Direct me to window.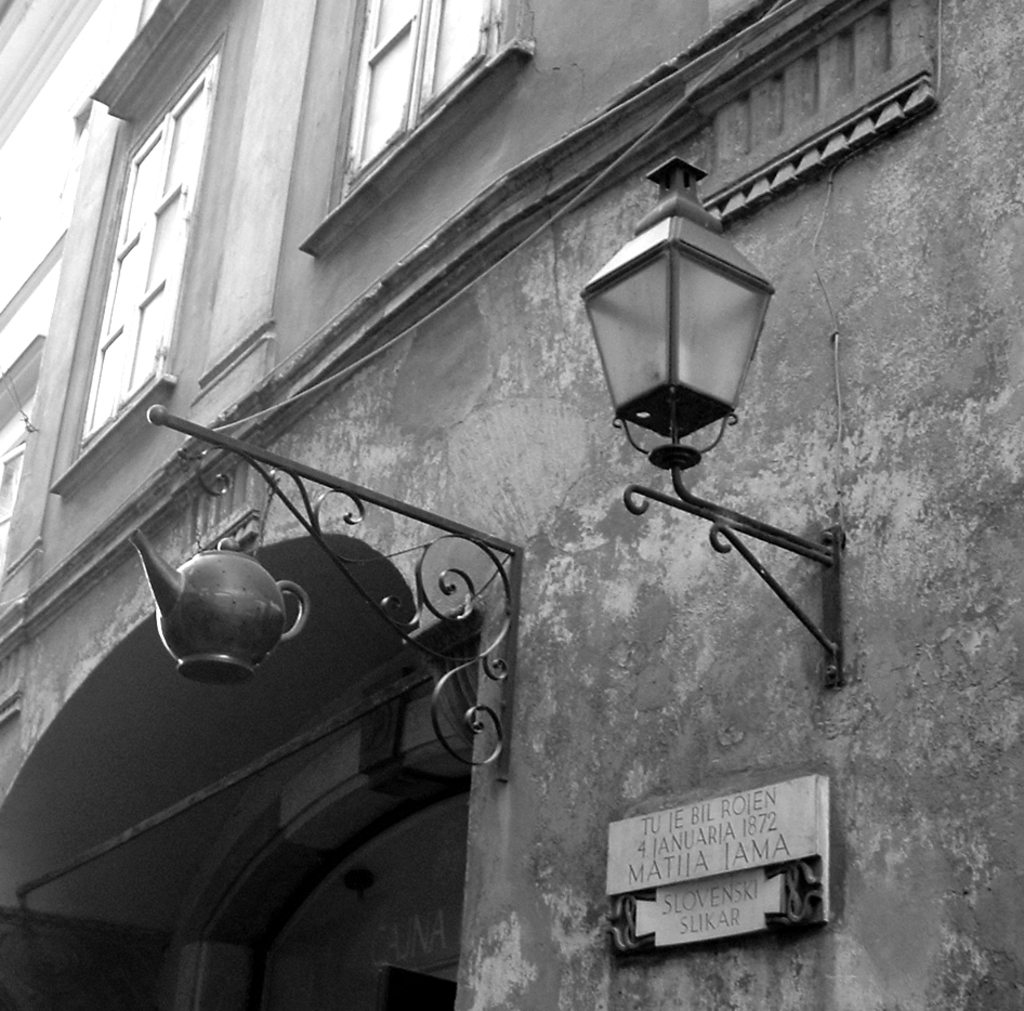
Direction: left=44, top=115, right=198, bottom=494.
